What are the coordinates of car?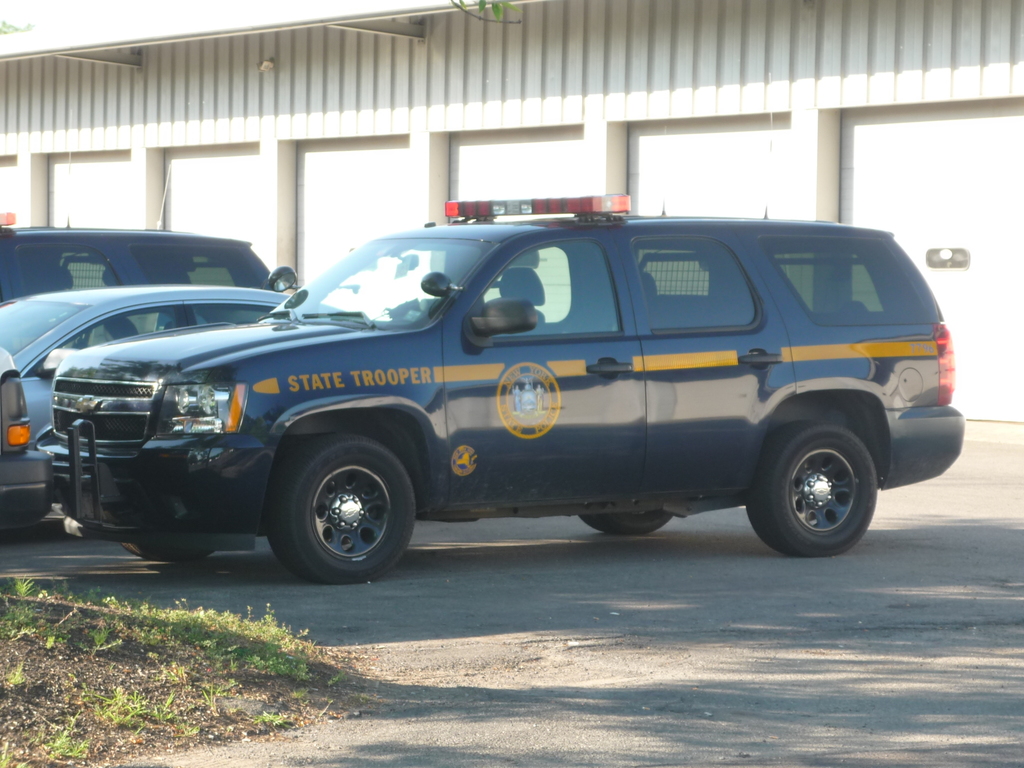
x1=0, y1=346, x2=54, y2=524.
